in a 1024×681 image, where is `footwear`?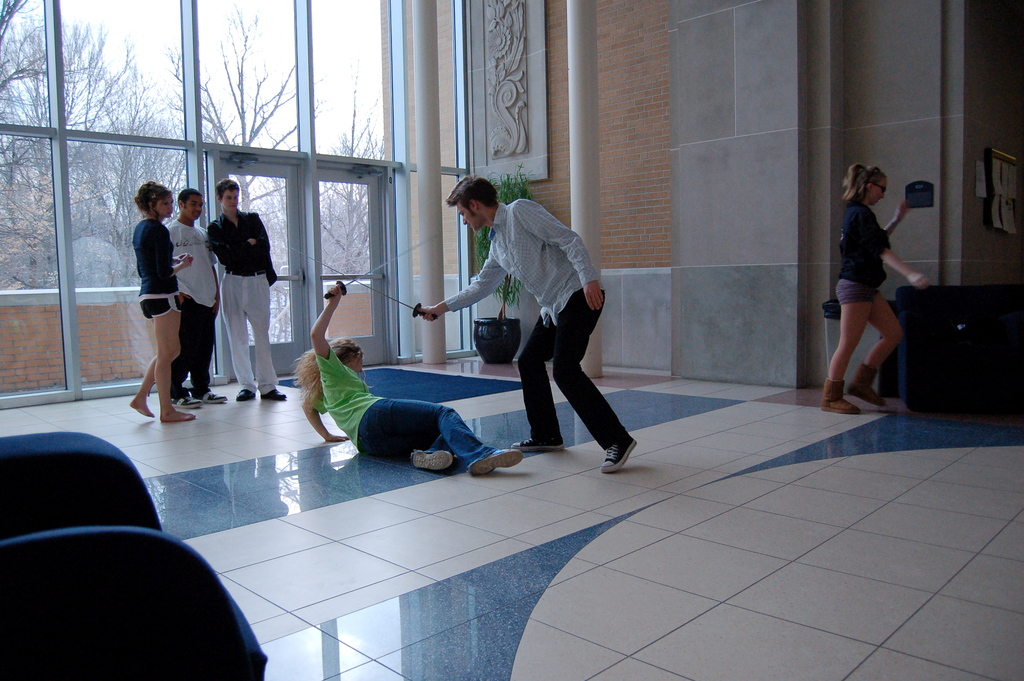
[600,428,637,473].
